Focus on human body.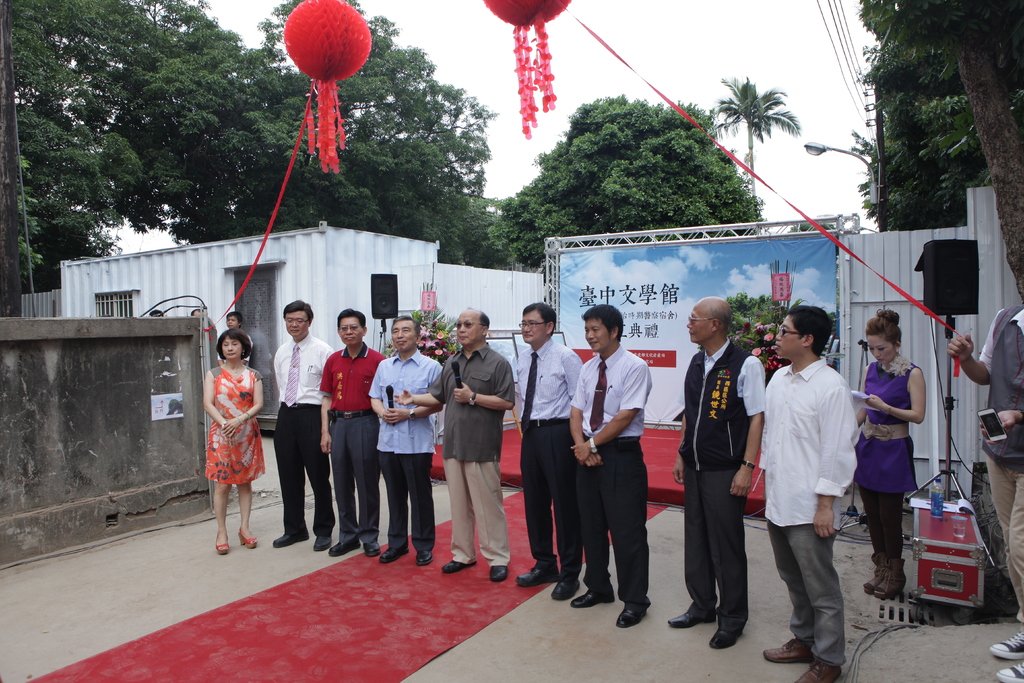
Focused at (857,353,924,597).
